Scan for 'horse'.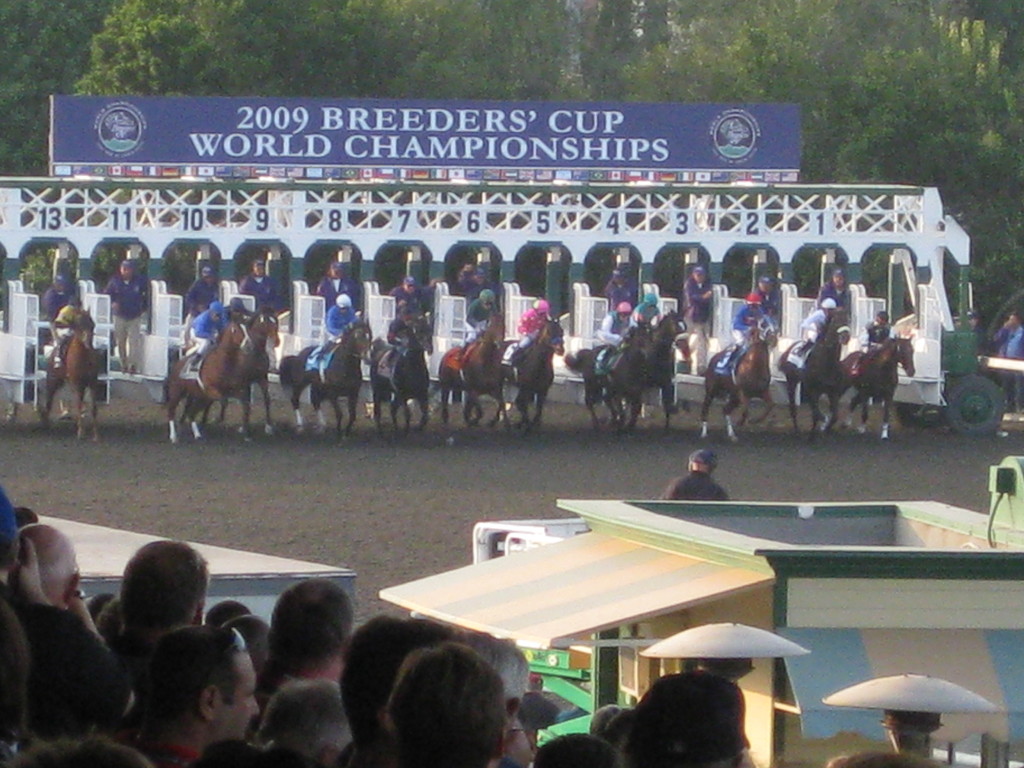
Scan result: bbox=(367, 315, 435, 439).
